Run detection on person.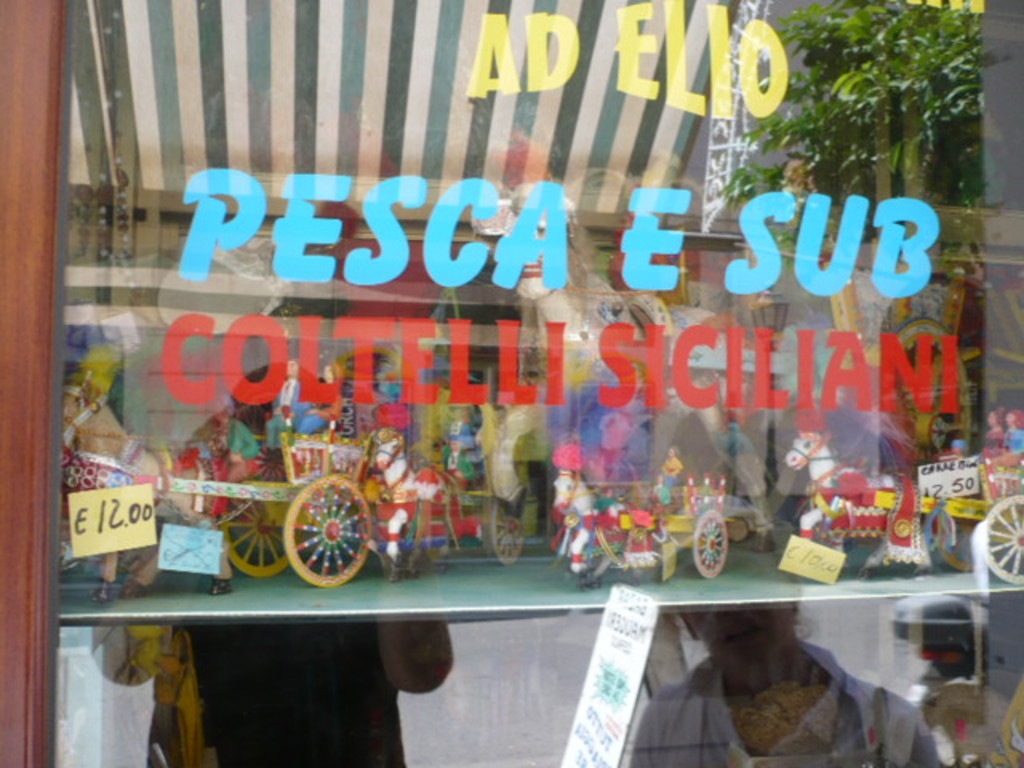
Result: (x1=294, y1=360, x2=339, y2=434).
